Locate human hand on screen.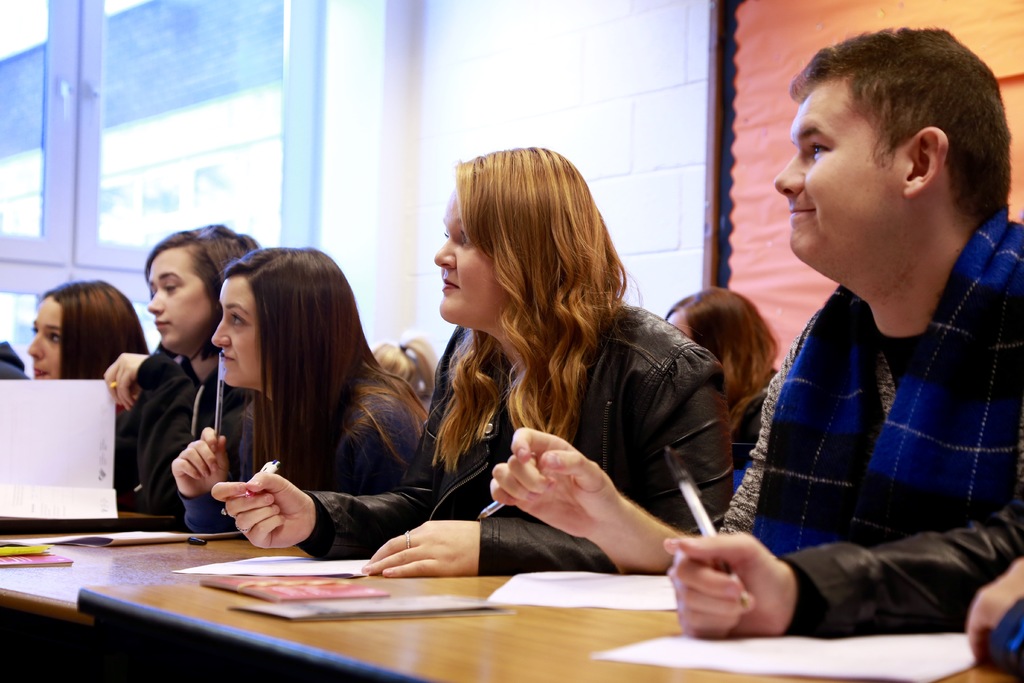
On screen at (964,554,1023,666).
